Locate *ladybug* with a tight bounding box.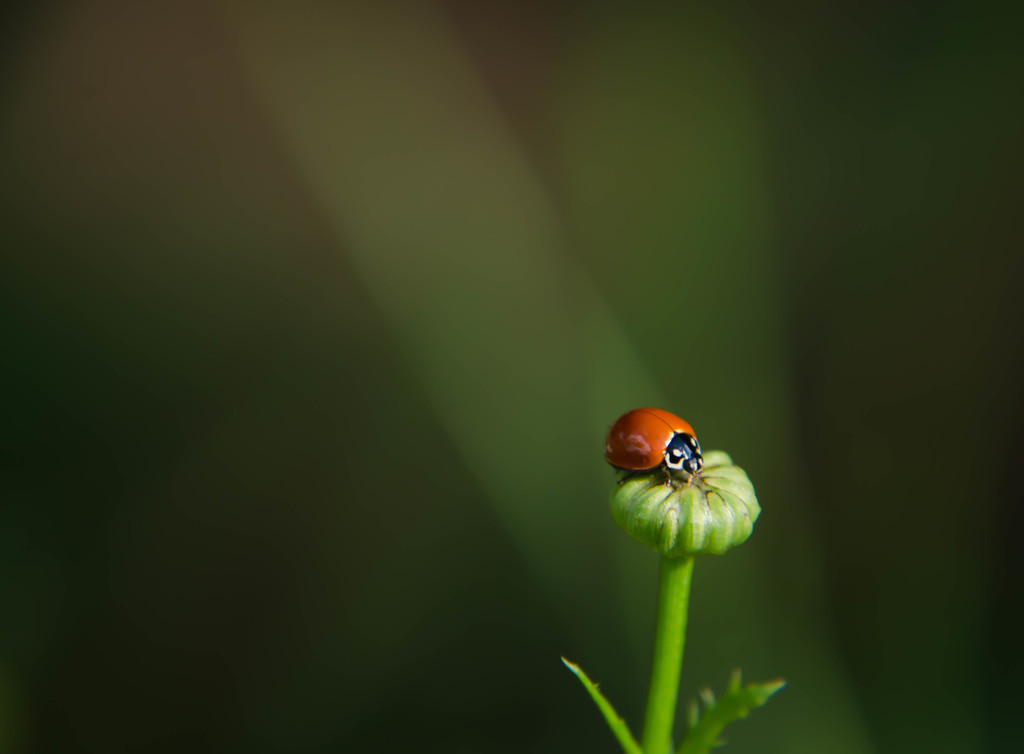
bbox(605, 408, 702, 491).
